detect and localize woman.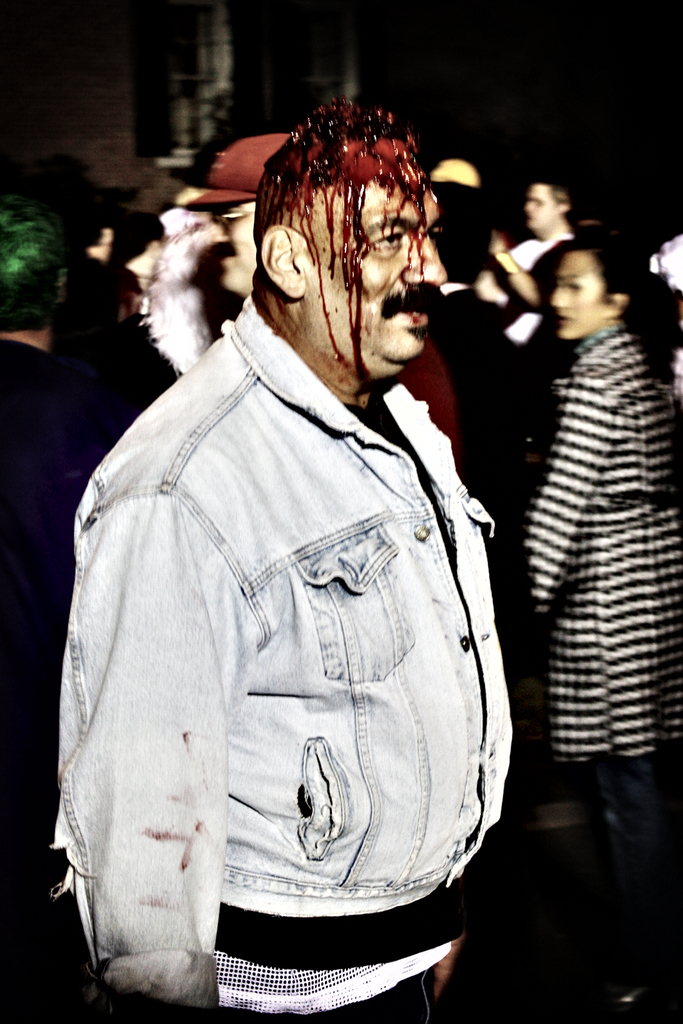
Localized at bbox=[484, 175, 680, 917].
